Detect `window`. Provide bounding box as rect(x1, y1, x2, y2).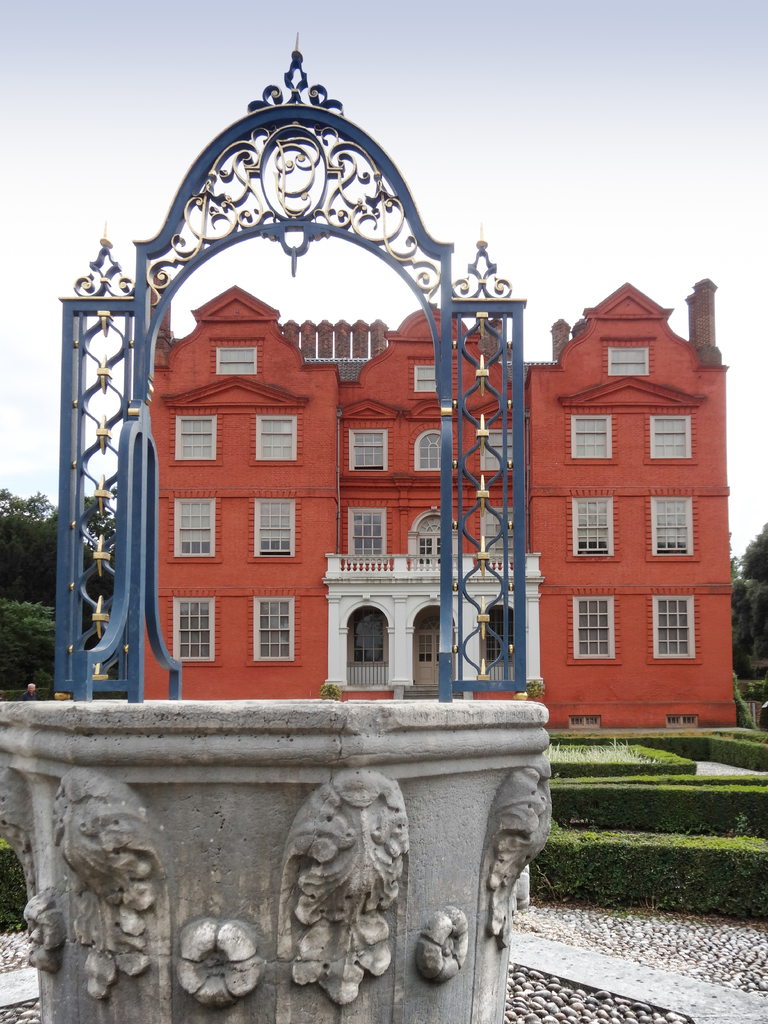
rect(246, 414, 303, 467).
